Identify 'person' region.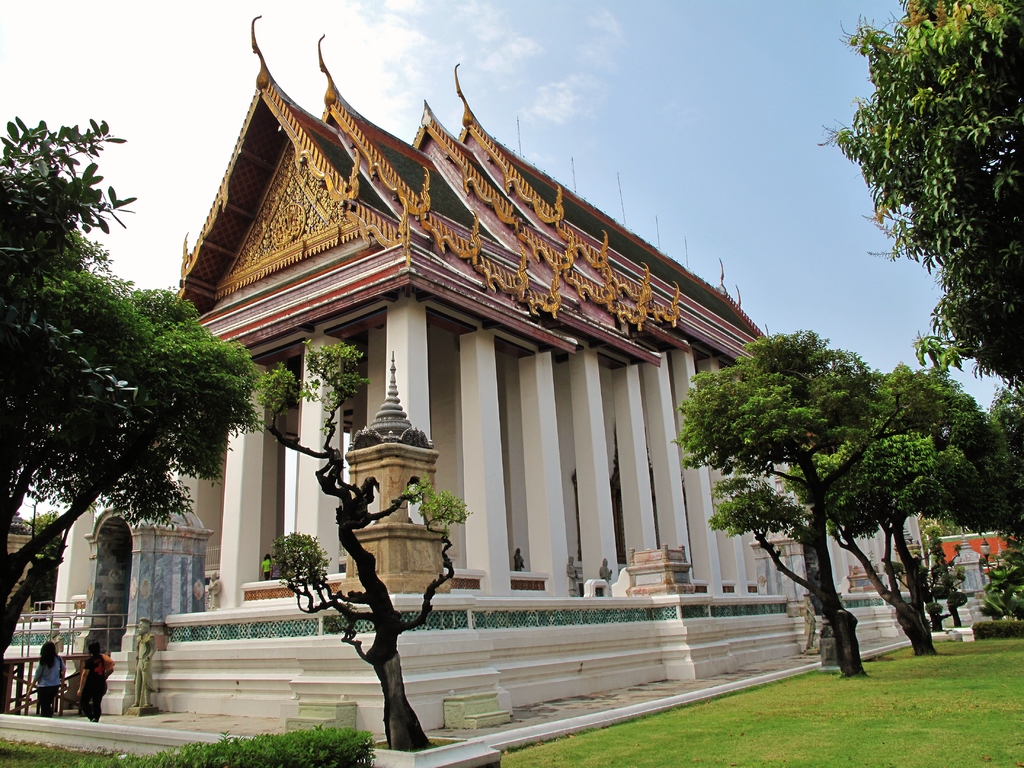
Region: locate(208, 575, 222, 611).
